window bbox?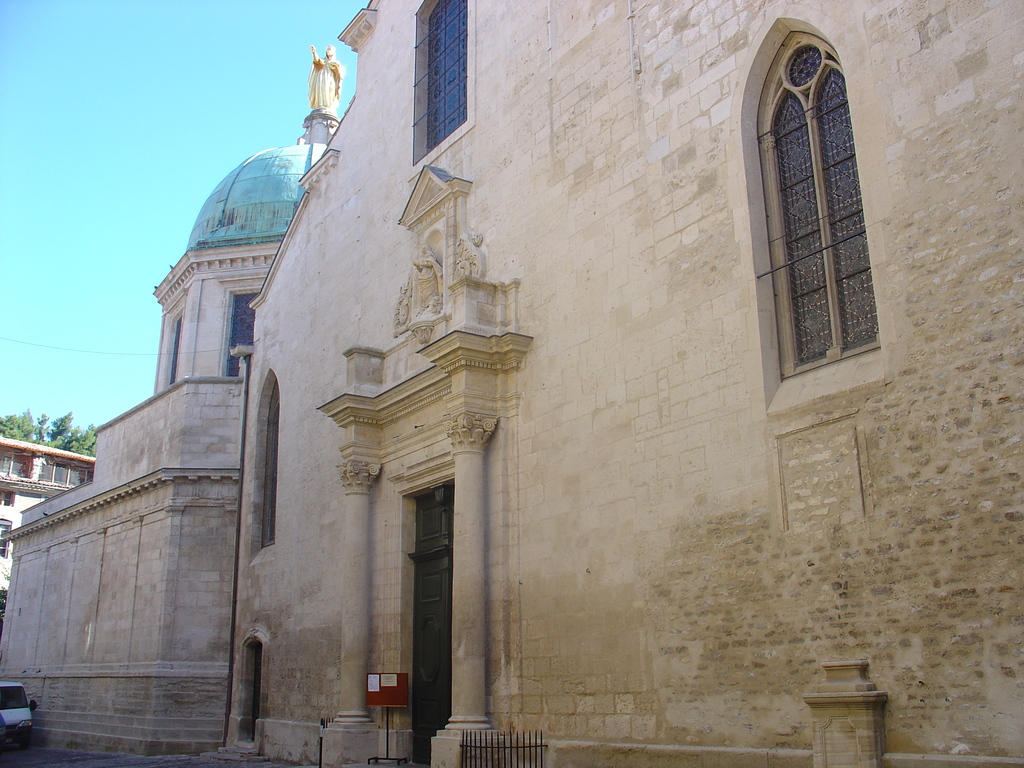
Rect(764, 10, 883, 388)
